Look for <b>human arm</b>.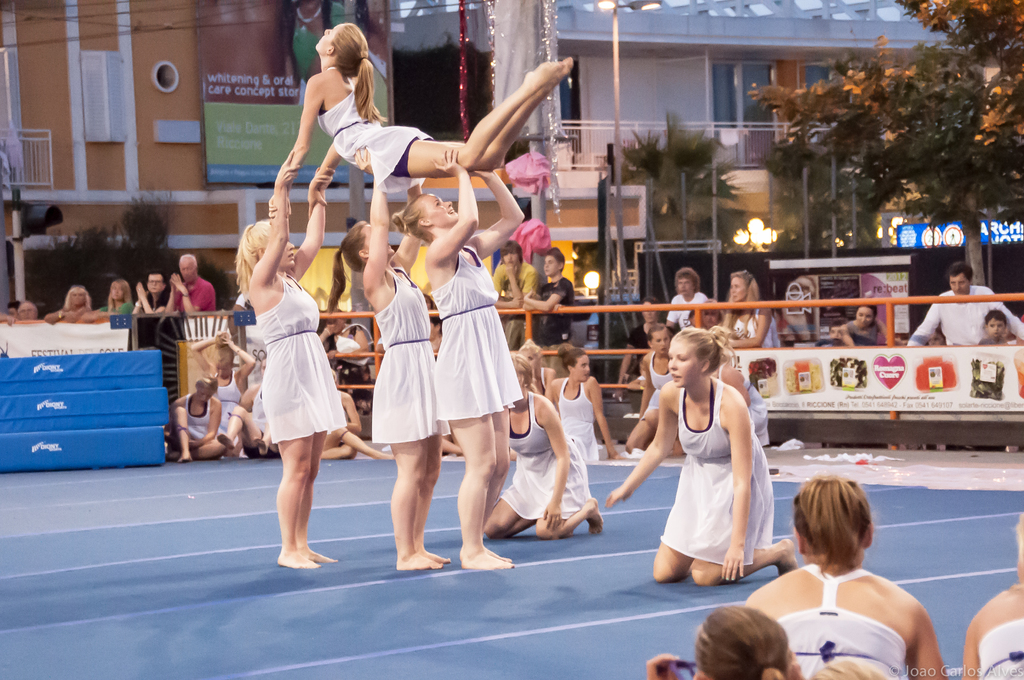
Found: (left=714, top=299, right=742, bottom=337).
